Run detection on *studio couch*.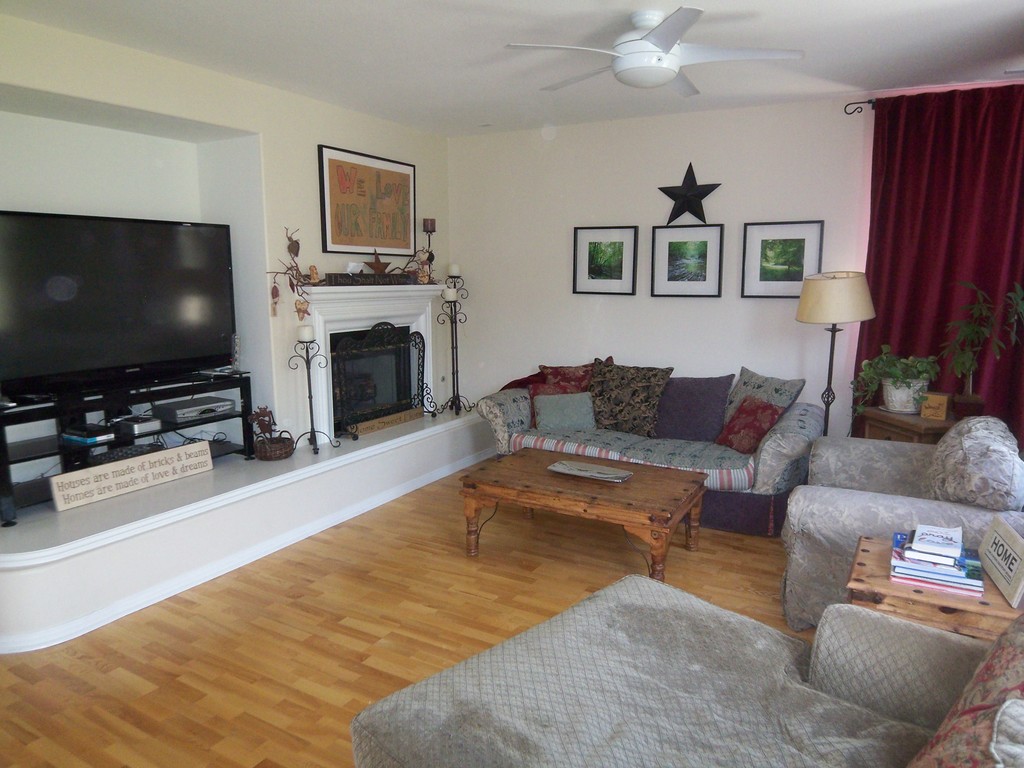
Result: box=[341, 565, 1021, 767].
